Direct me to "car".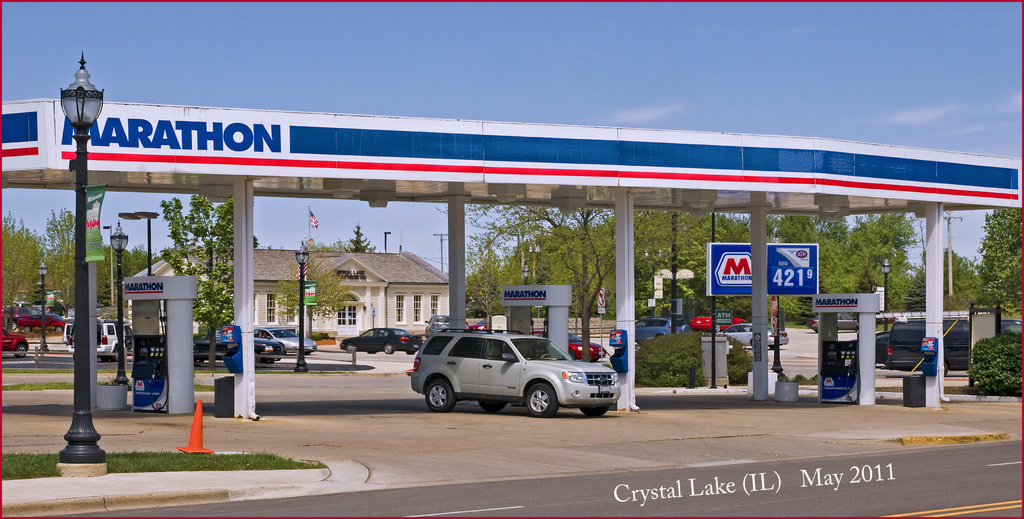
Direction: bbox=(15, 311, 68, 331).
